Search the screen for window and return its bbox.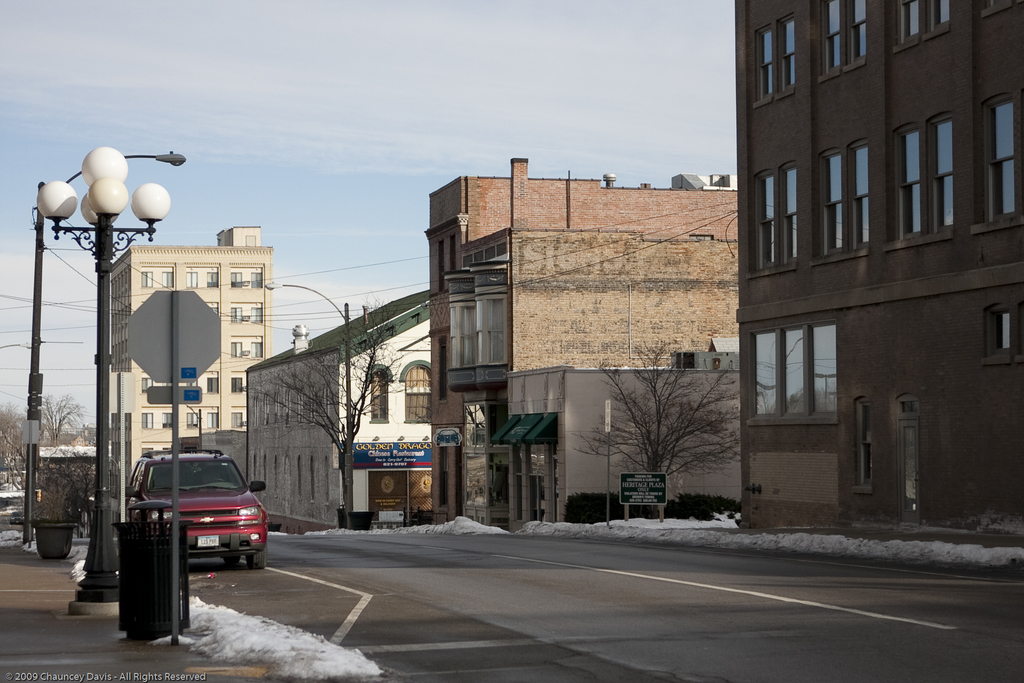
Found: bbox=(754, 13, 795, 105).
